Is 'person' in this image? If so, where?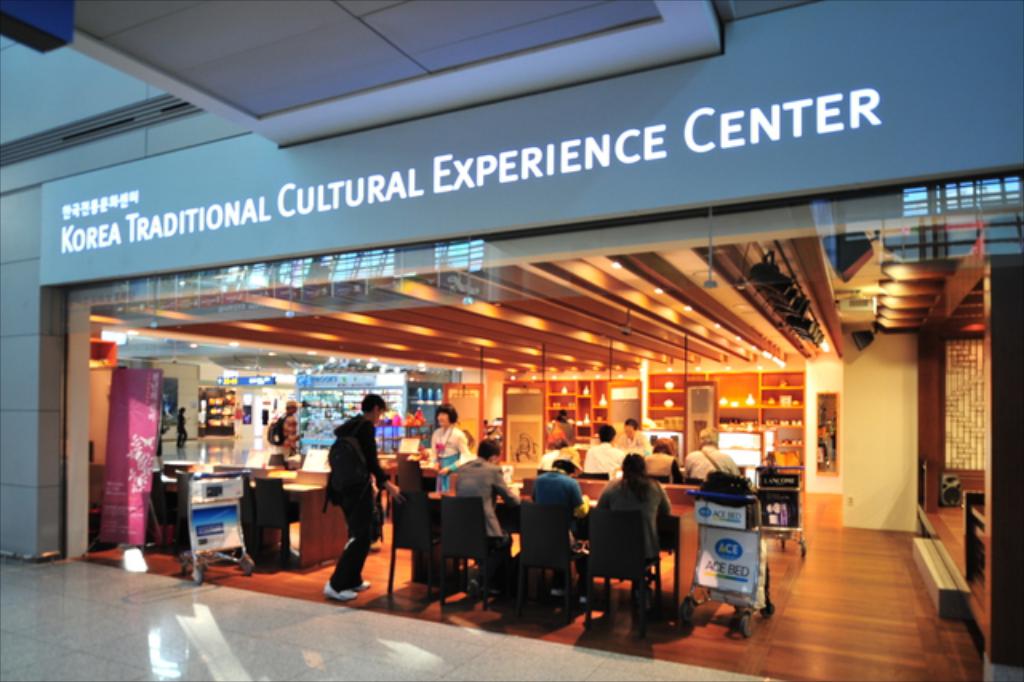
Yes, at <box>176,405,190,453</box>.
